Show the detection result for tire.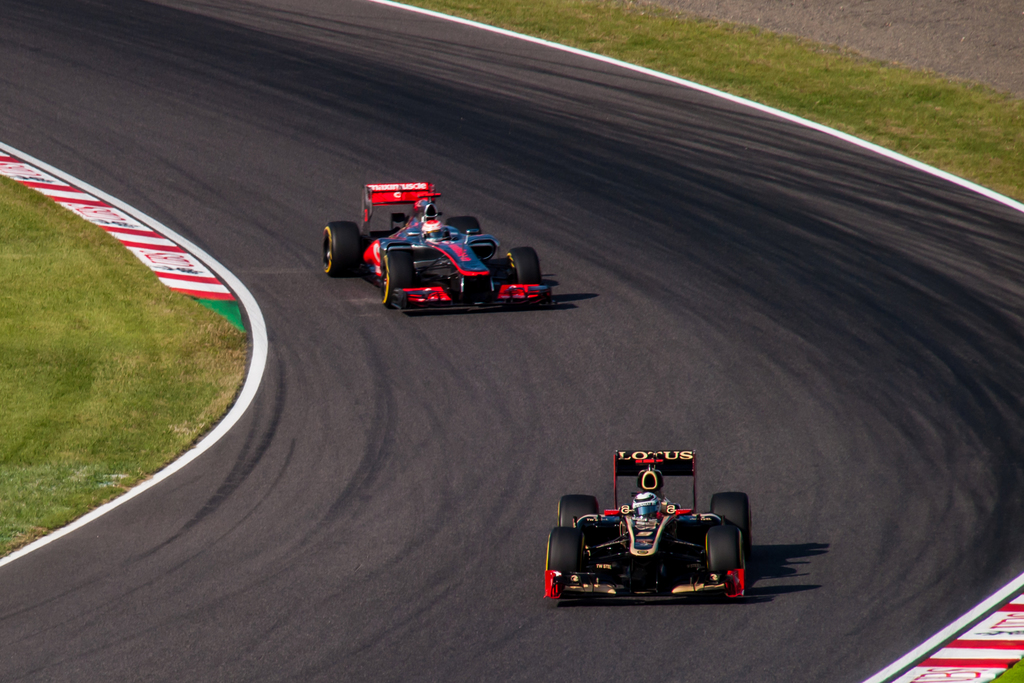
BBox(323, 221, 360, 277).
